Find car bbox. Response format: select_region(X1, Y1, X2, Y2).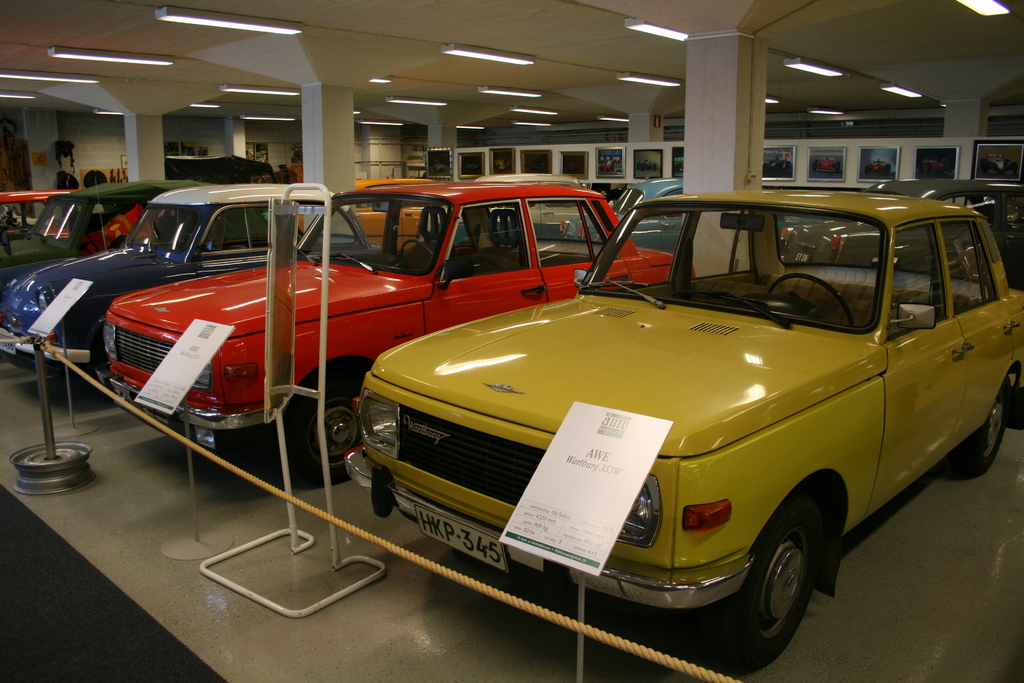
select_region(0, 177, 379, 395).
